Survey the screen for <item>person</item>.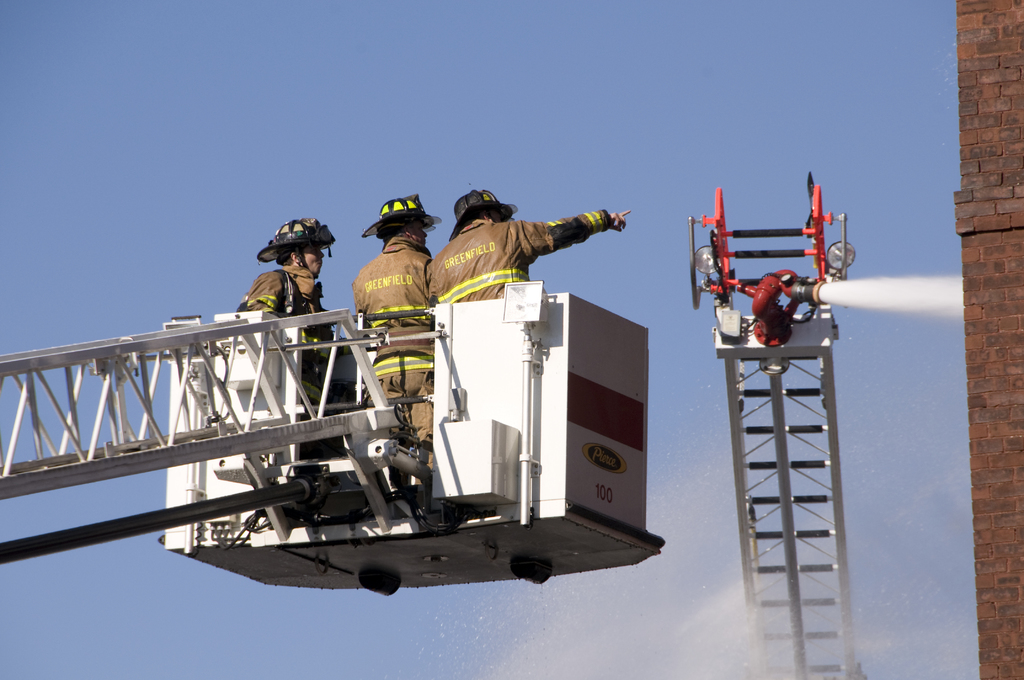
Survey found: select_region(425, 185, 627, 304).
